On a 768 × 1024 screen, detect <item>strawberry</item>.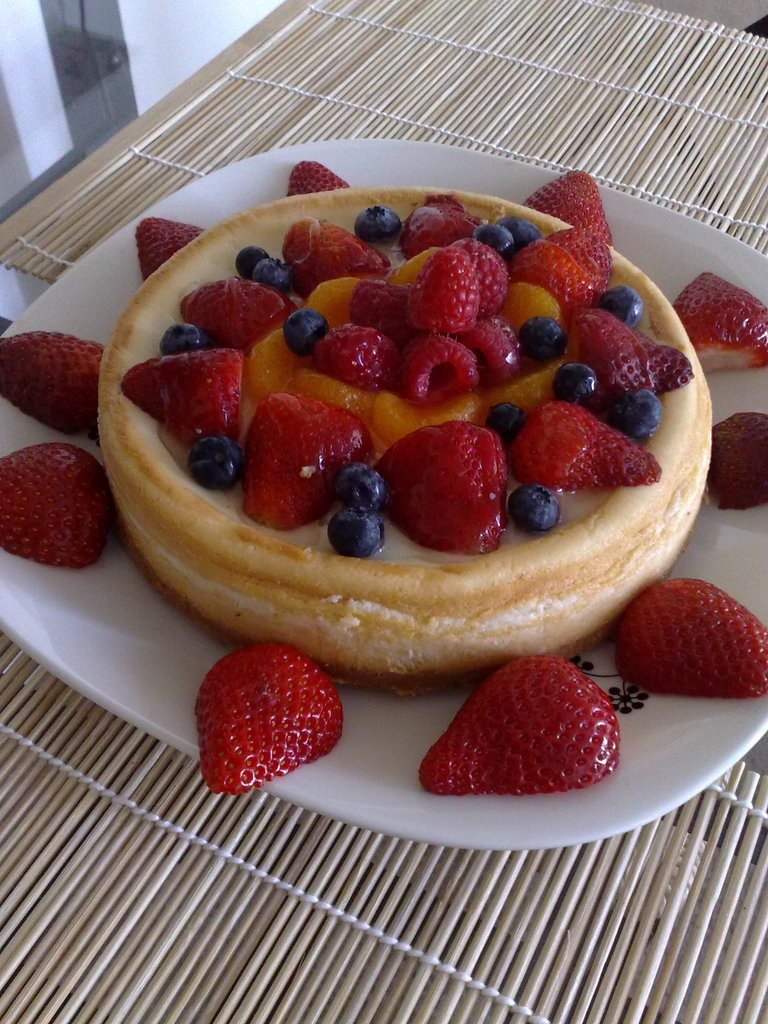
locate(409, 649, 645, 801).
